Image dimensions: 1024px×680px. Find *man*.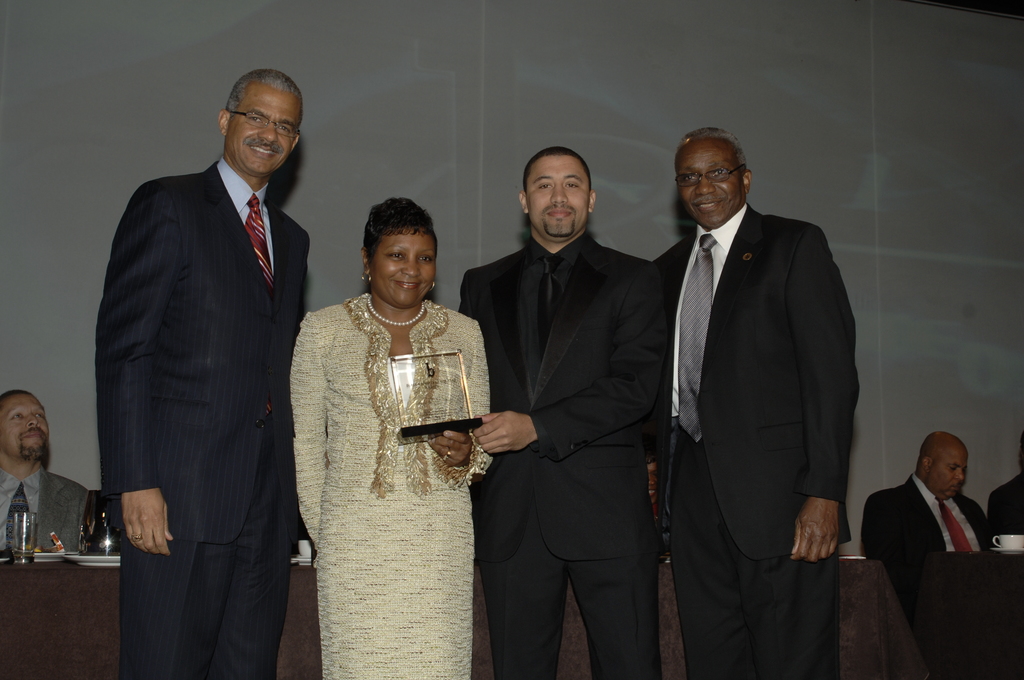
(left=650, top=129, right=860, bottom=679).
